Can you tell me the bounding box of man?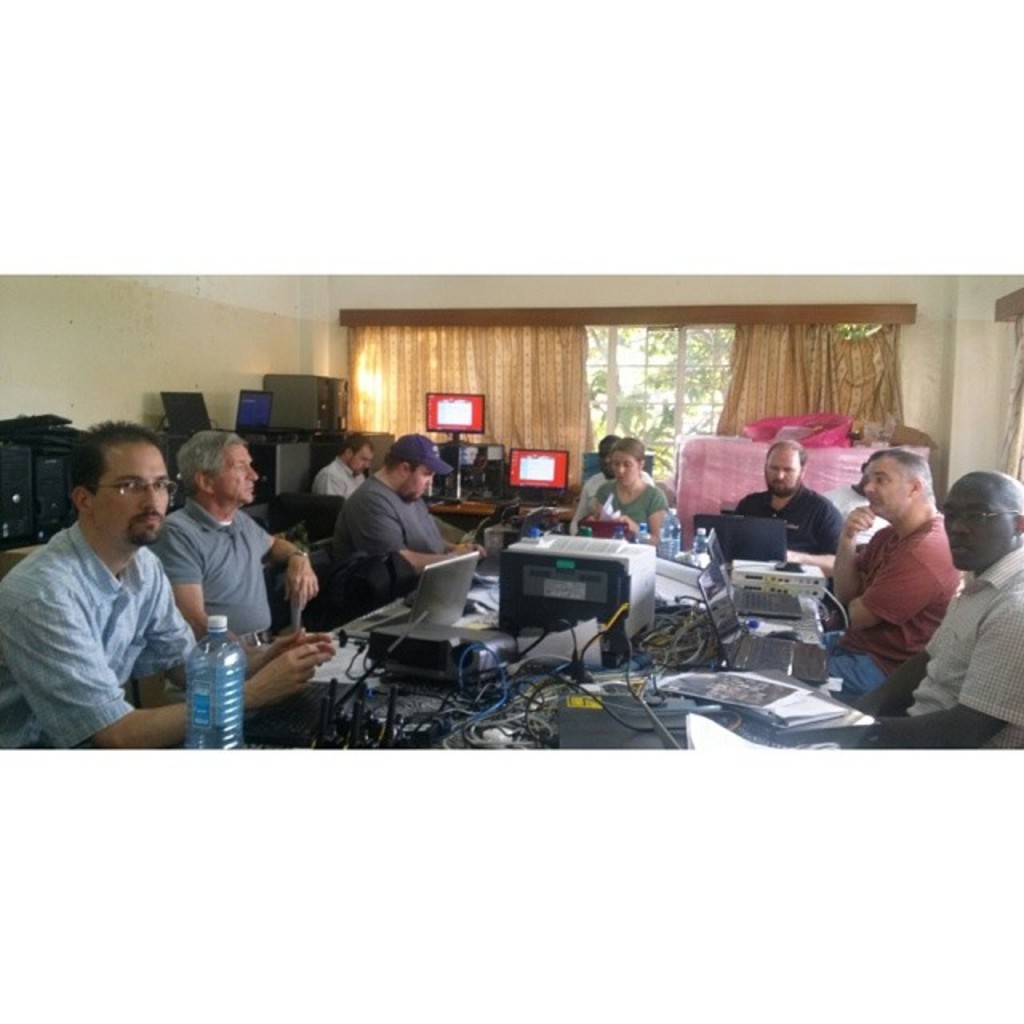
<bbox>846, 467, 1019, 758</bbox>.
